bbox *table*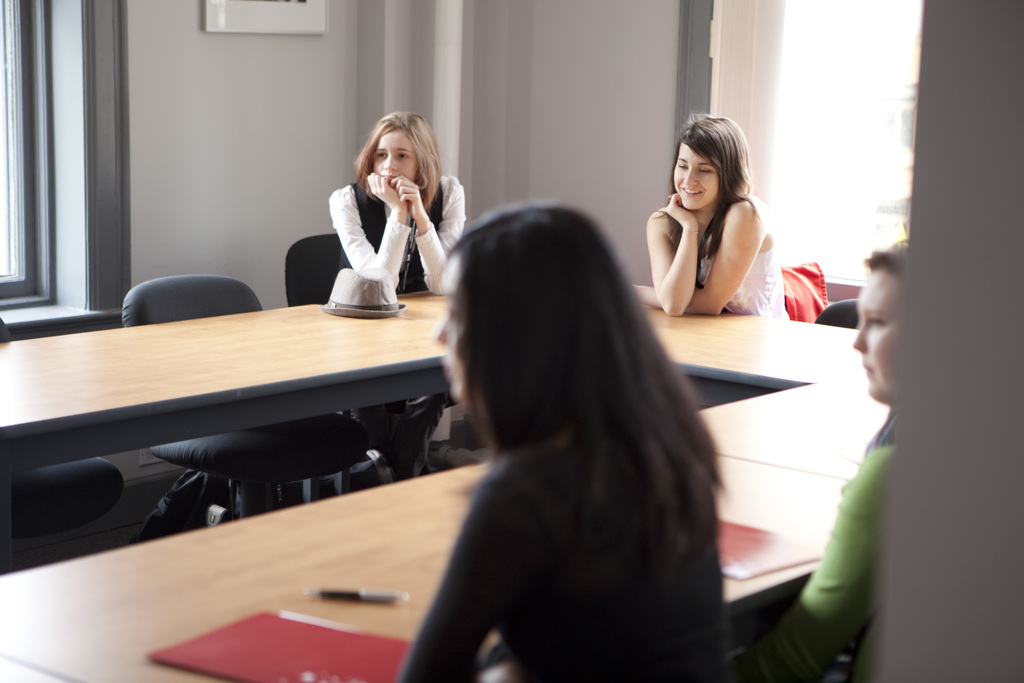
0:290:892:481
